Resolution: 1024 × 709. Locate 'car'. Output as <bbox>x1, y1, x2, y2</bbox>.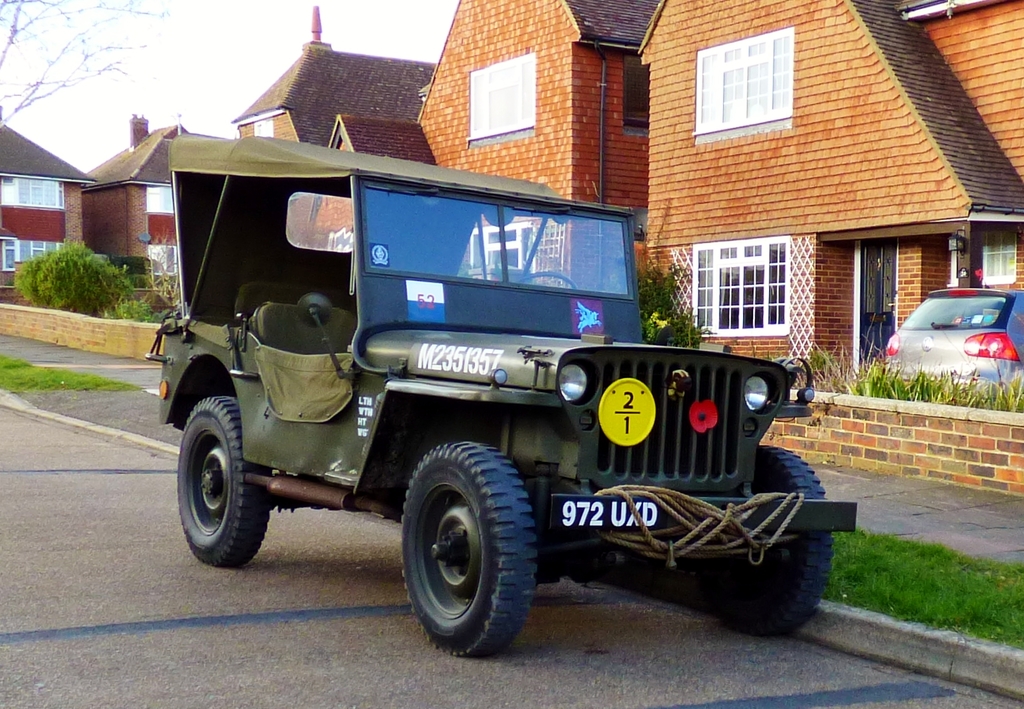
<bbox>113, 256, 175, 282</bbox>.
